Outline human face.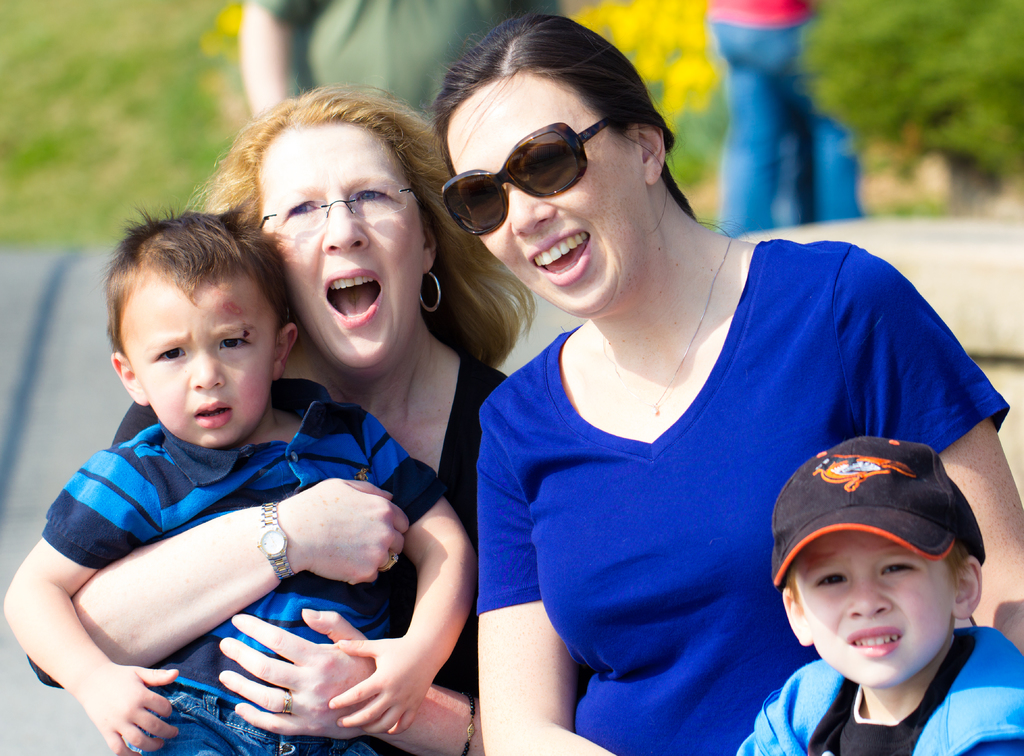
Outline: 444,77,653,316.
